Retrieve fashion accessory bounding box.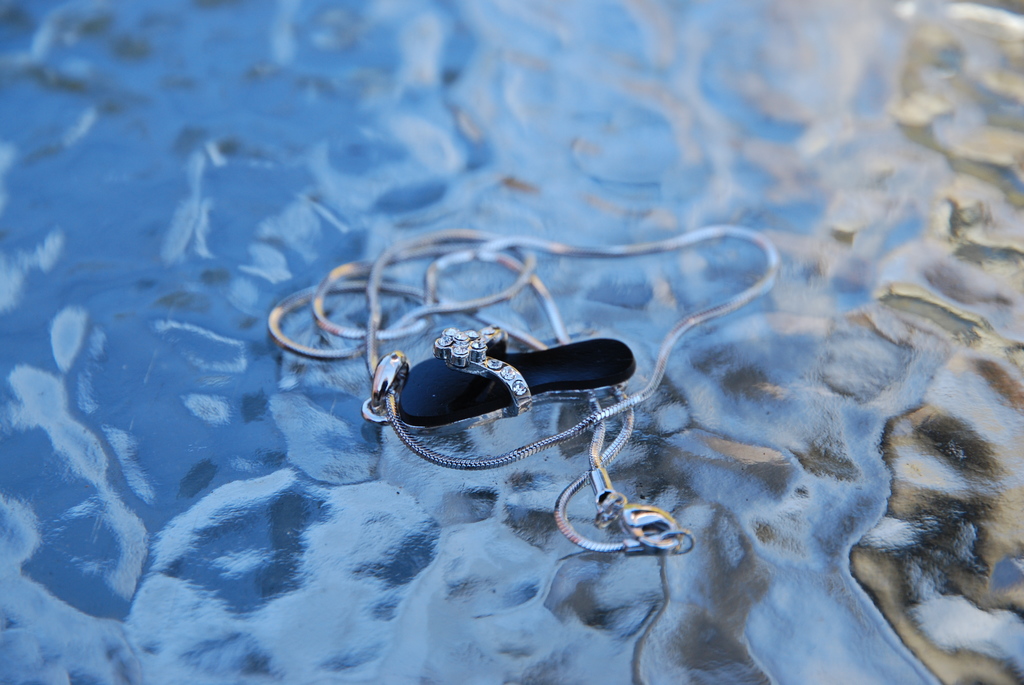
Bounding box: box(262, 222, 782, 560).
